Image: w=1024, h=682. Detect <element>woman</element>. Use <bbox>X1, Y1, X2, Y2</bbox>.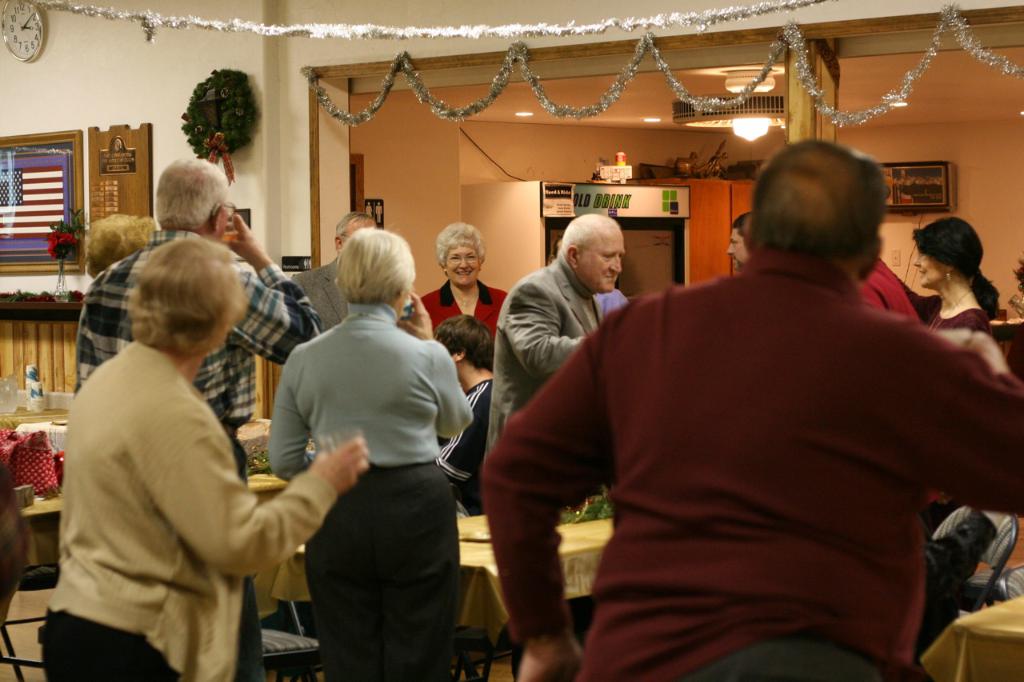
<bbox>913, 216, 1002, 349</bbox>.
